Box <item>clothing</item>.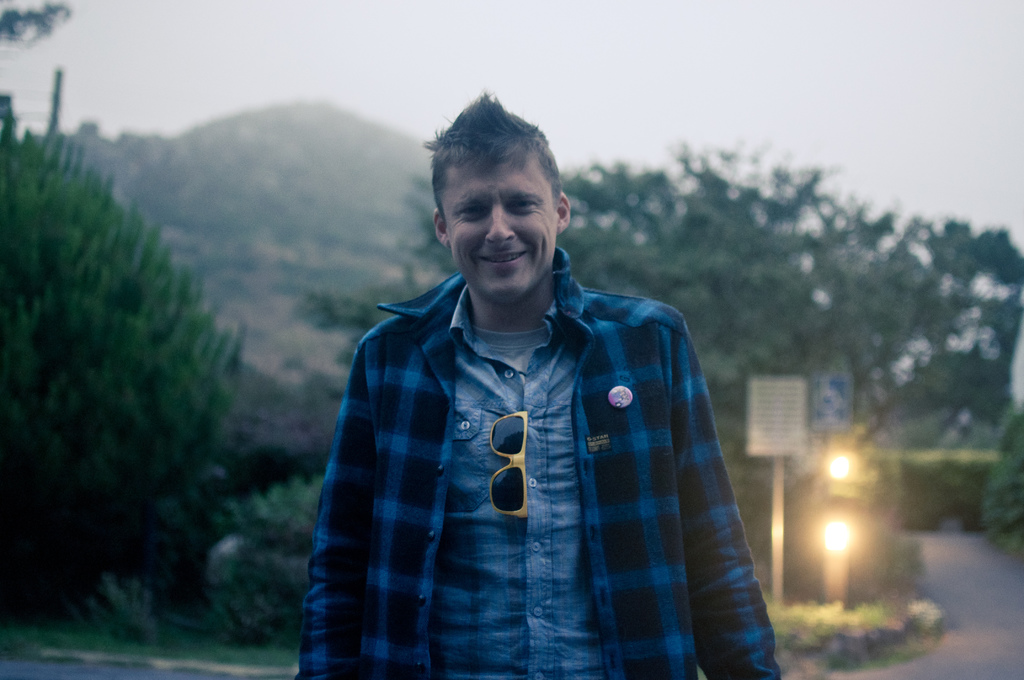
300:250:783:679.
